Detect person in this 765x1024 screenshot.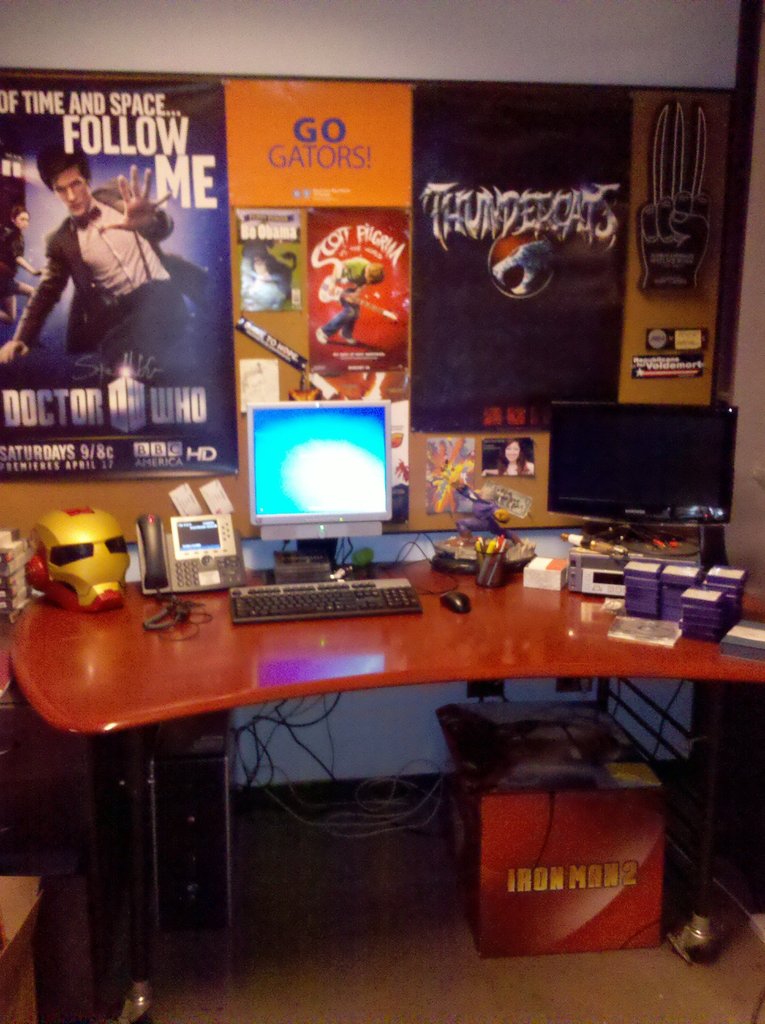
Detection: {"left": 0, "top": 143, "right": 185, "bottom": 387}.
